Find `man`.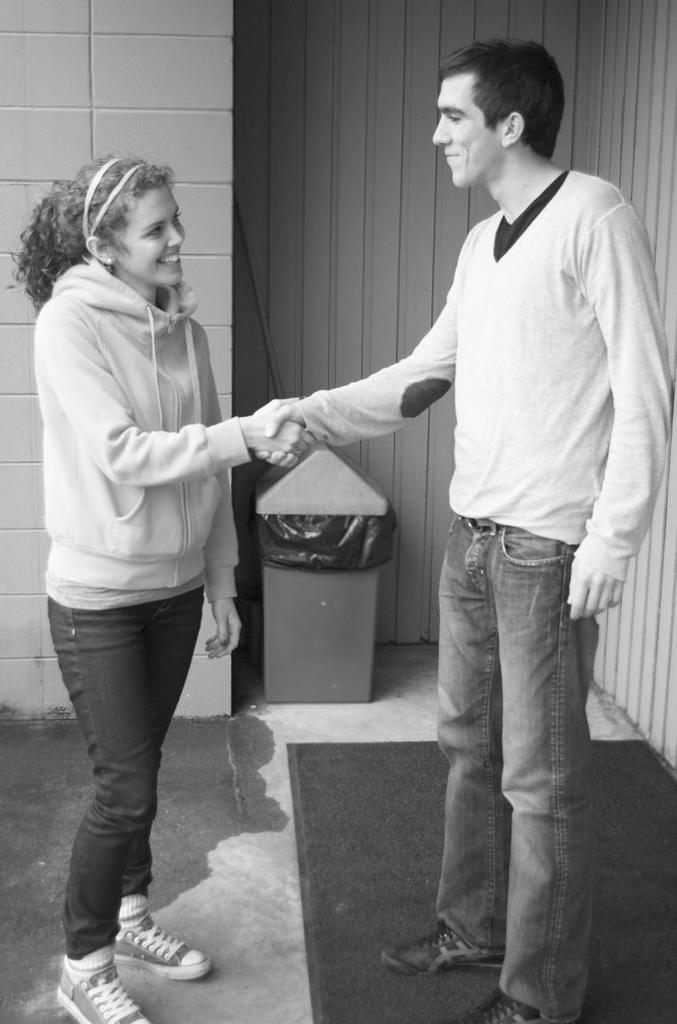
[243, 39, 676, 1023].
